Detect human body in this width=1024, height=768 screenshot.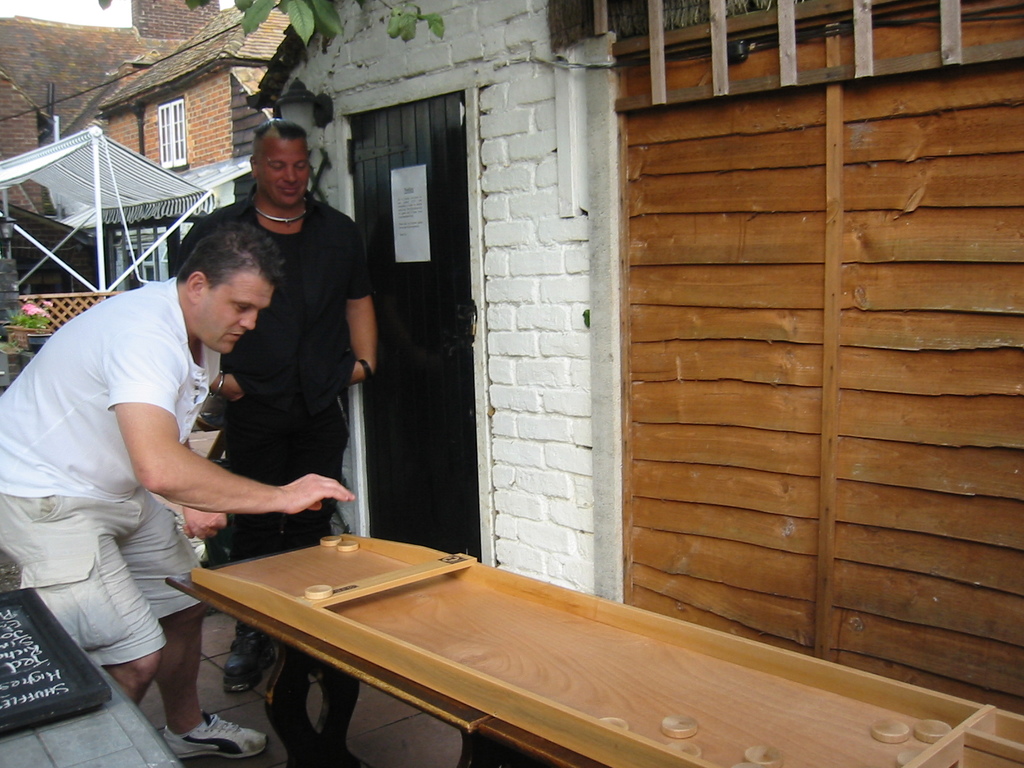
Detection: detection(0, 220, 359, 760).
